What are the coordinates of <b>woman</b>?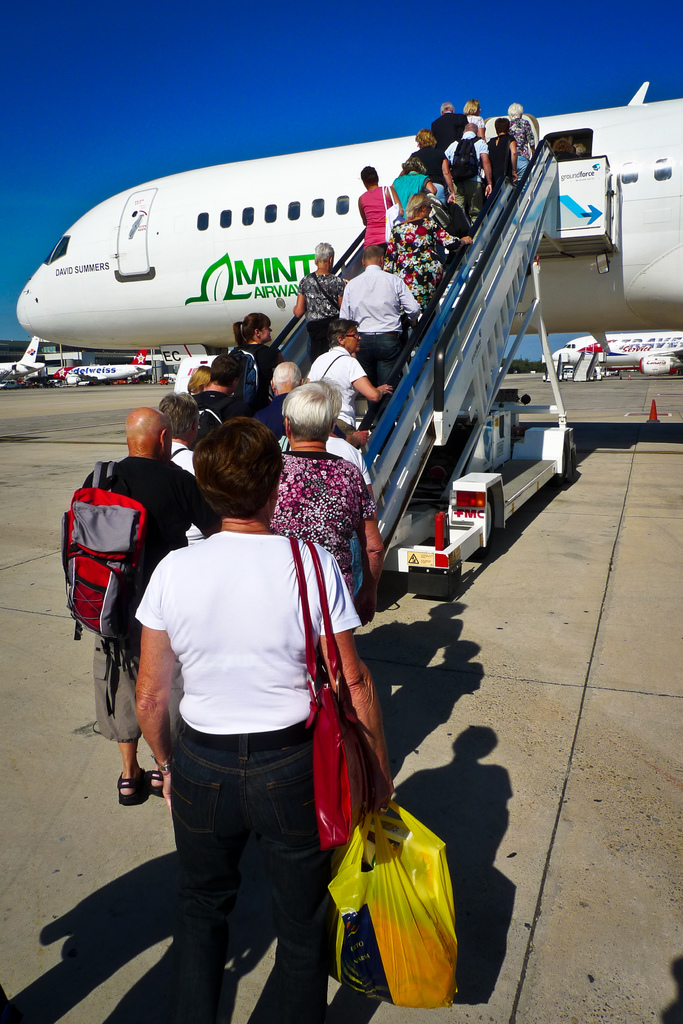
region(387, 196, 467, 314).
